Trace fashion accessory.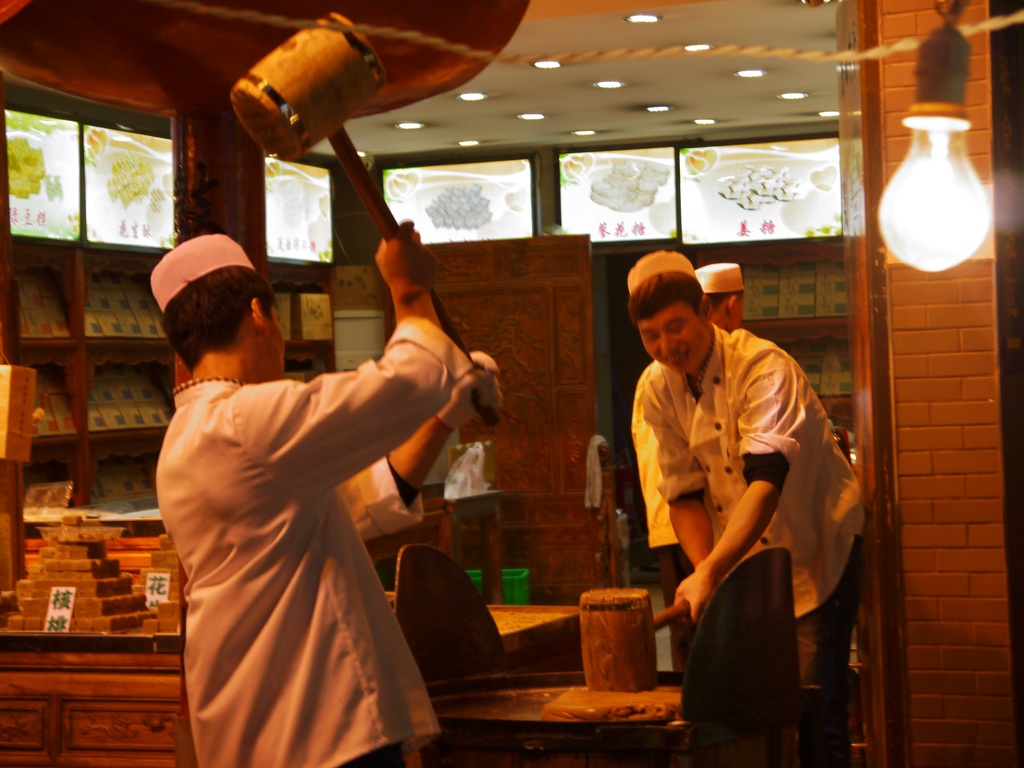
Traced to 625 249 703 296.
